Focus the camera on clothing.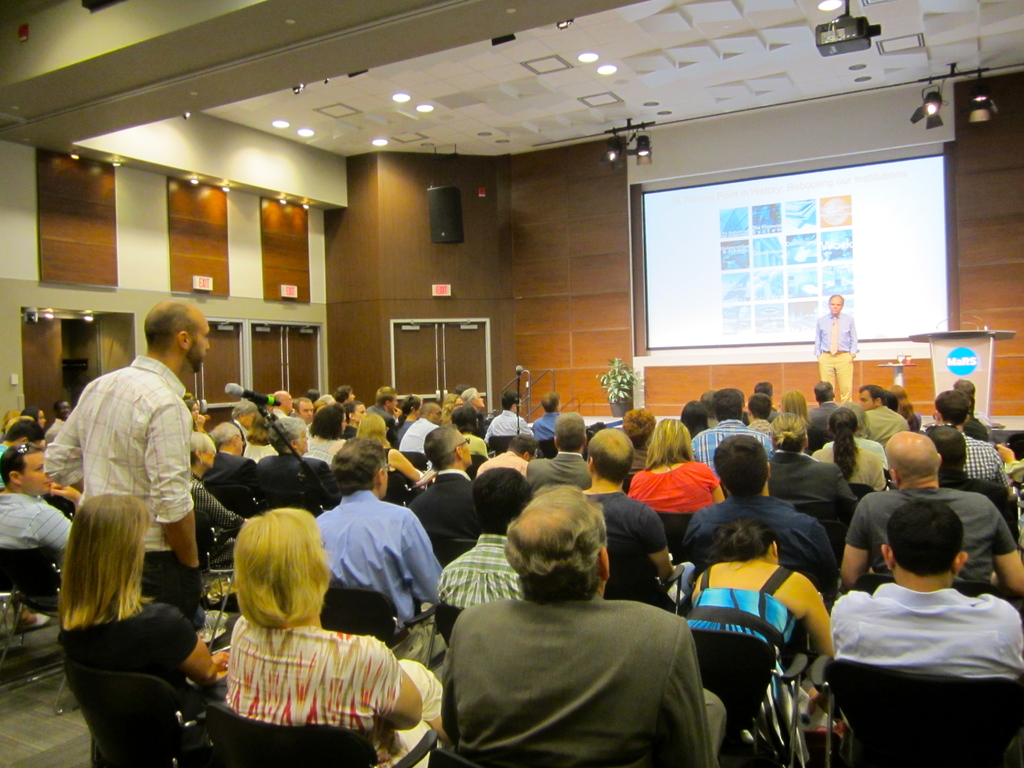
Focus region: <box>812,315,858,404</box>.
